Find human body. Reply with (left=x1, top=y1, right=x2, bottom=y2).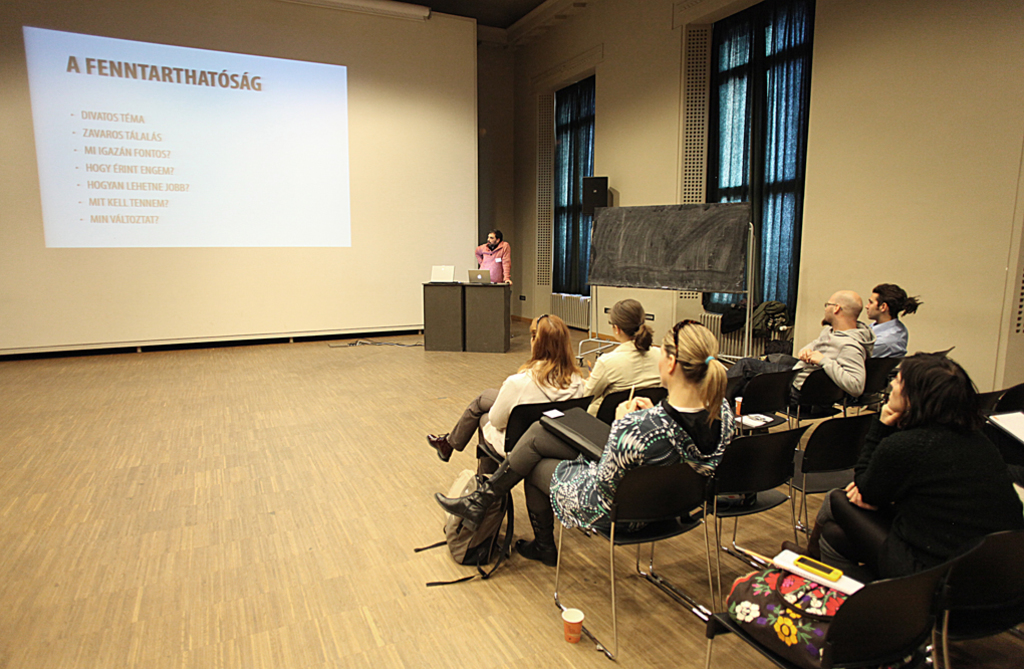
(left=424, top=306, right=584, bottom=464).
